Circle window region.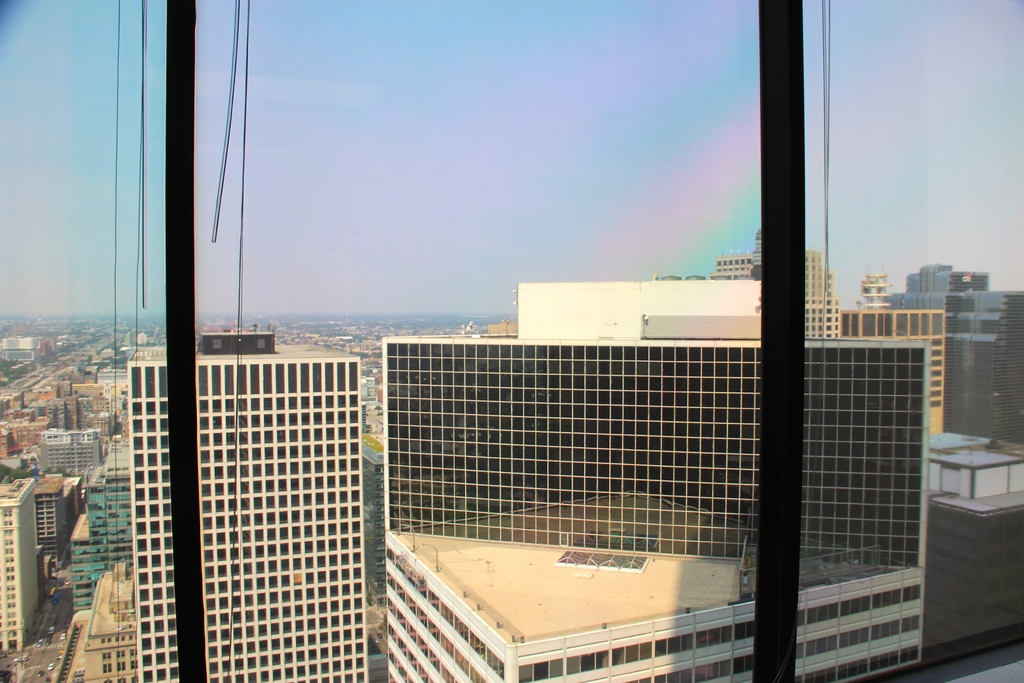
Region: 733 616 755 643.
